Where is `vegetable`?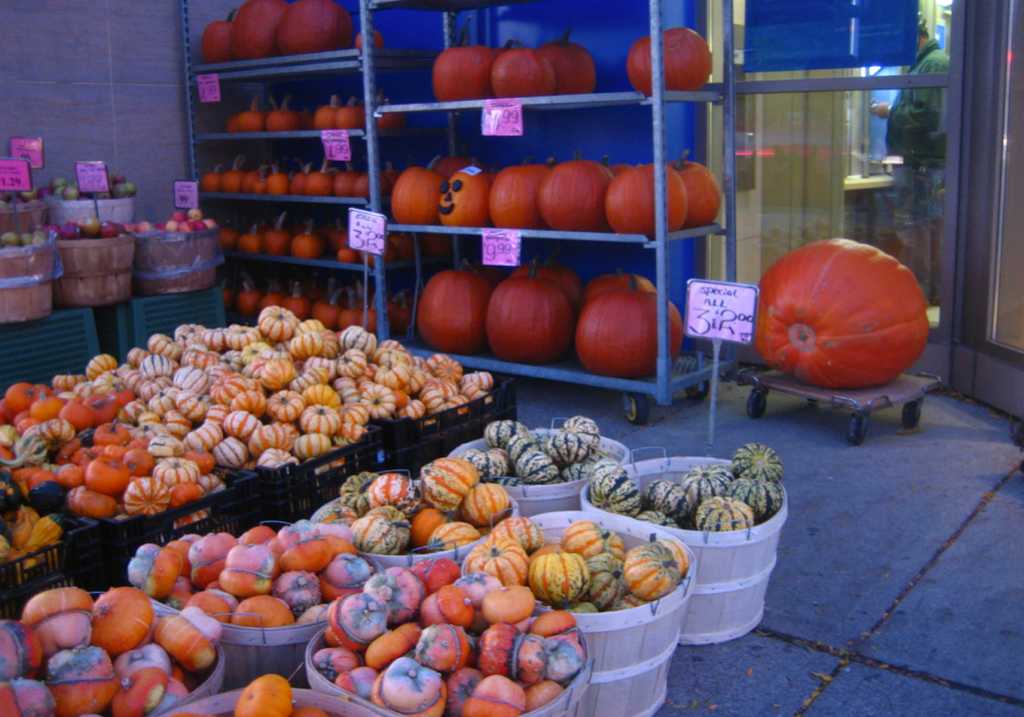
340,384,357,403.
